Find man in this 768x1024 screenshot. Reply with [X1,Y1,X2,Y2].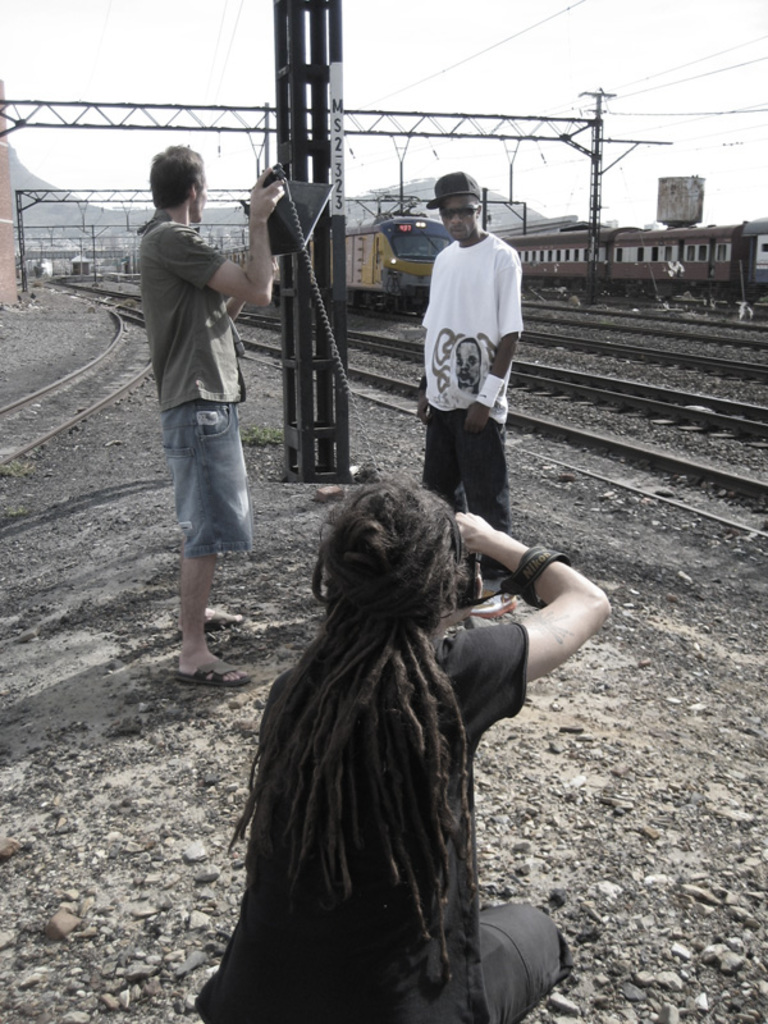
[188,483,616,1023].
